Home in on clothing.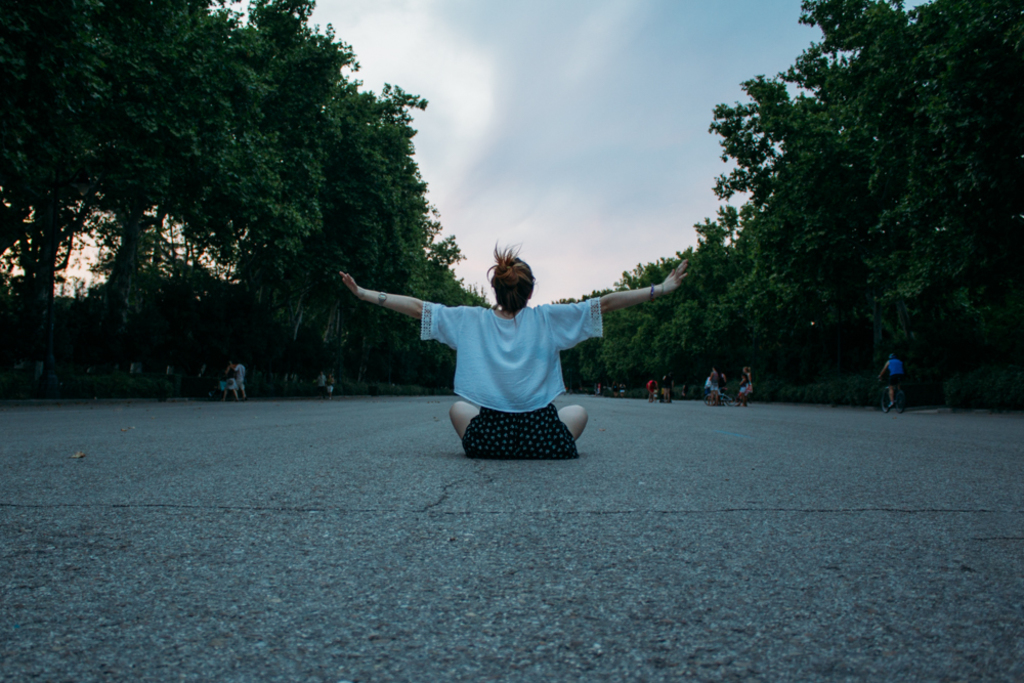
Homed in at detection(410, 285, 614, 449).
